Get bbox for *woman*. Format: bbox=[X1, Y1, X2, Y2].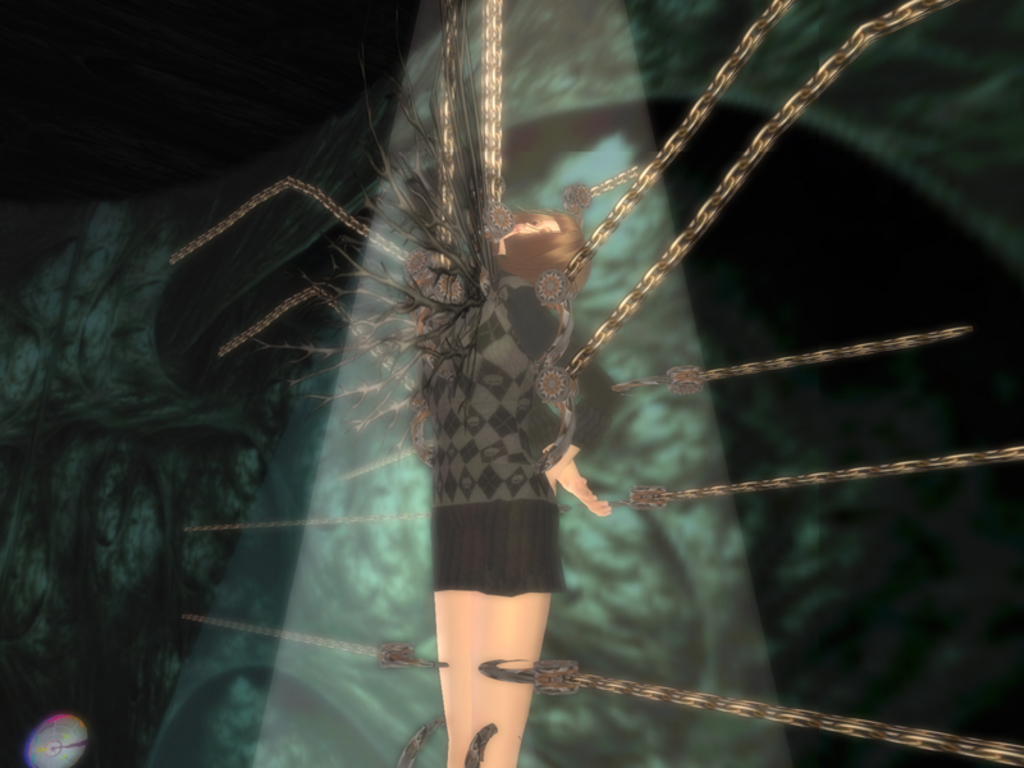
bbox=[419, 207, 605, 767].
